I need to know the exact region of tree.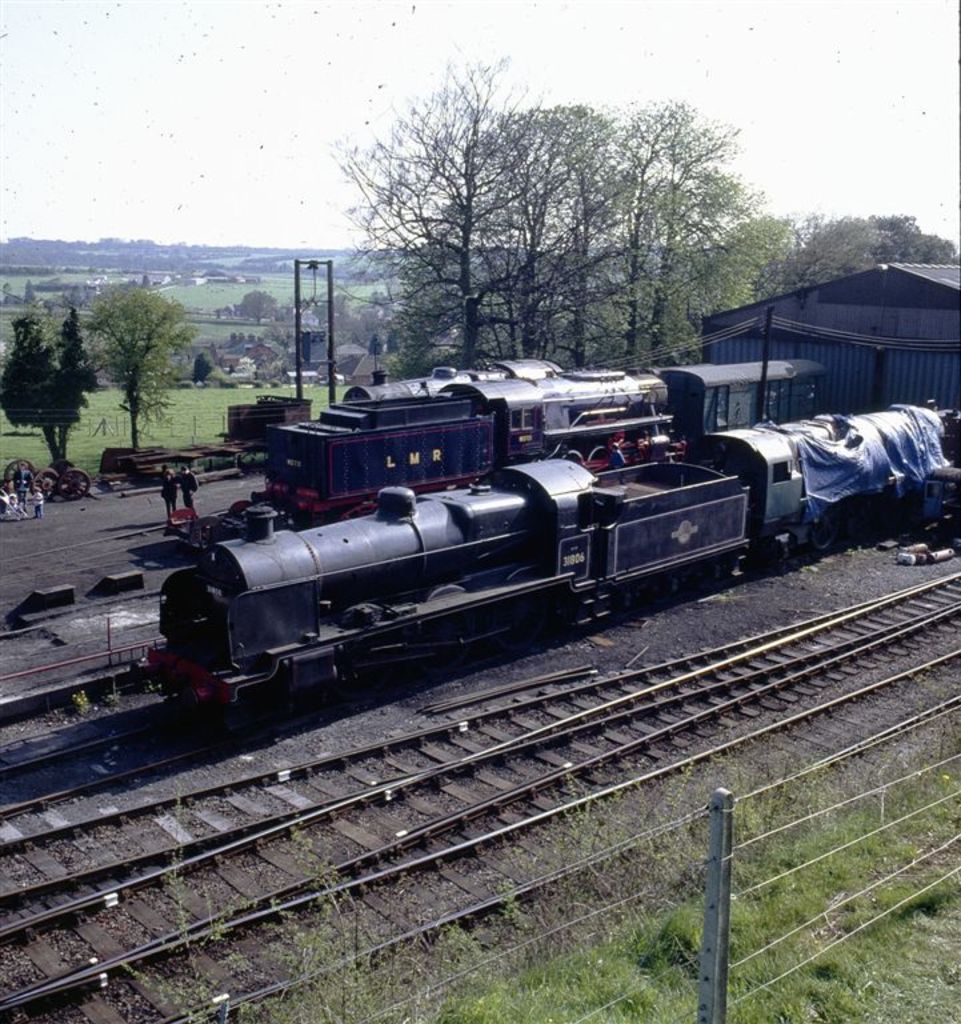
Region: pyautogui.locateOnScreen(452, 77, 633, 344).
